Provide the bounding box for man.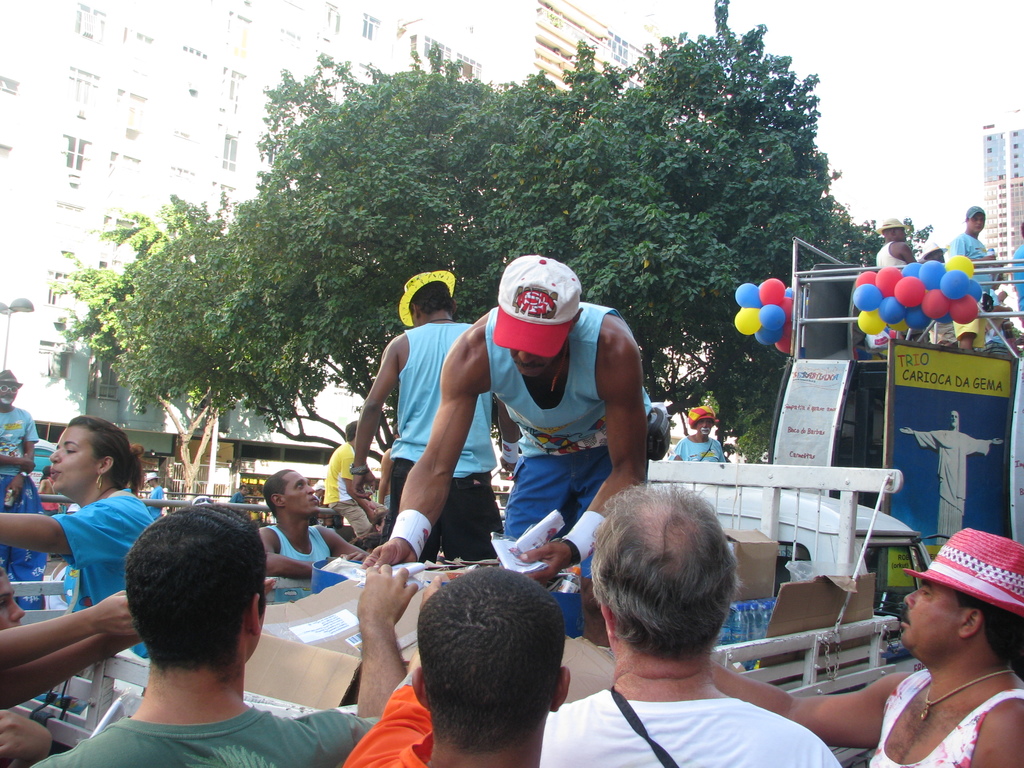
BBox(0, 367, 38, 511).
